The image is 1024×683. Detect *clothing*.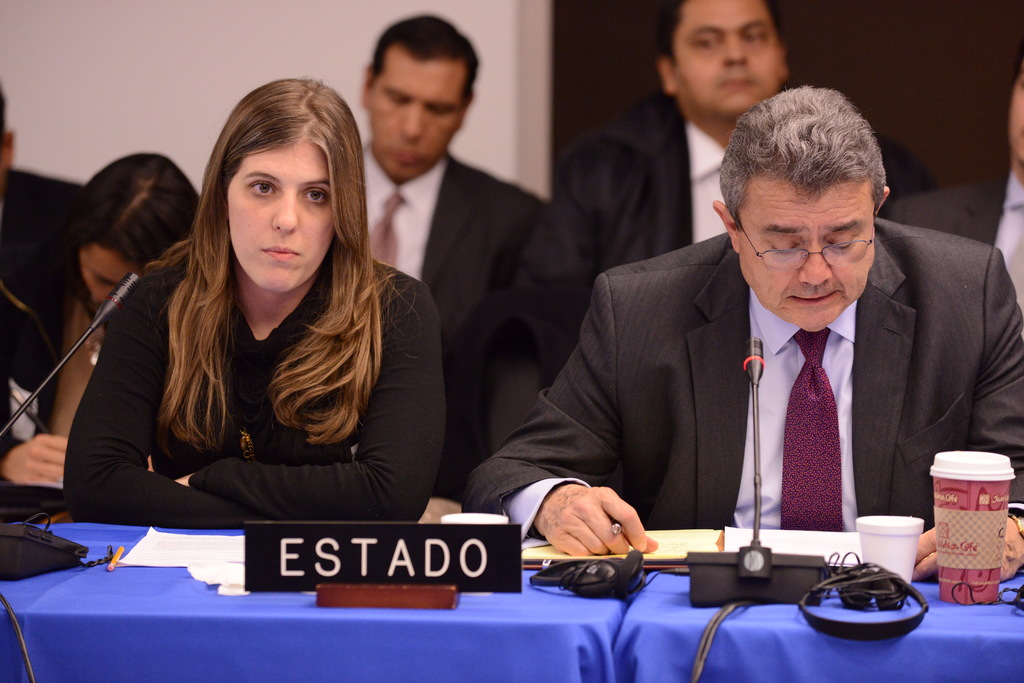
Detection: <bbox>0, 225, 56, 442</bbox>.
